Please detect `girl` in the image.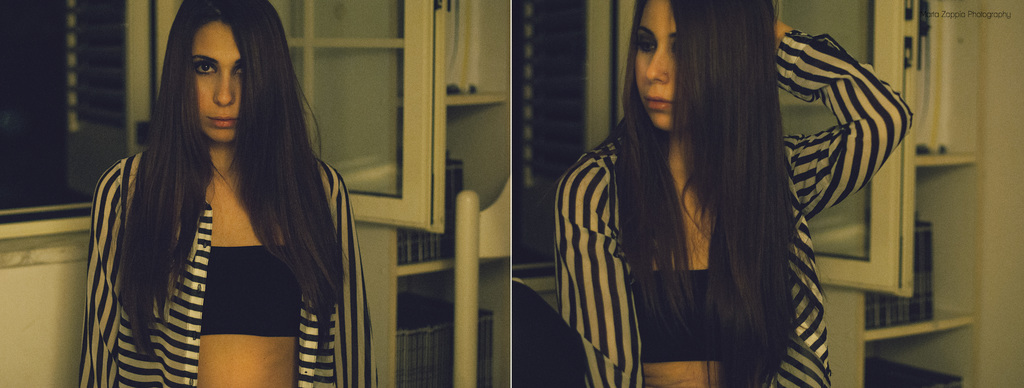
<region>84, 0, 369, 387</region>.
